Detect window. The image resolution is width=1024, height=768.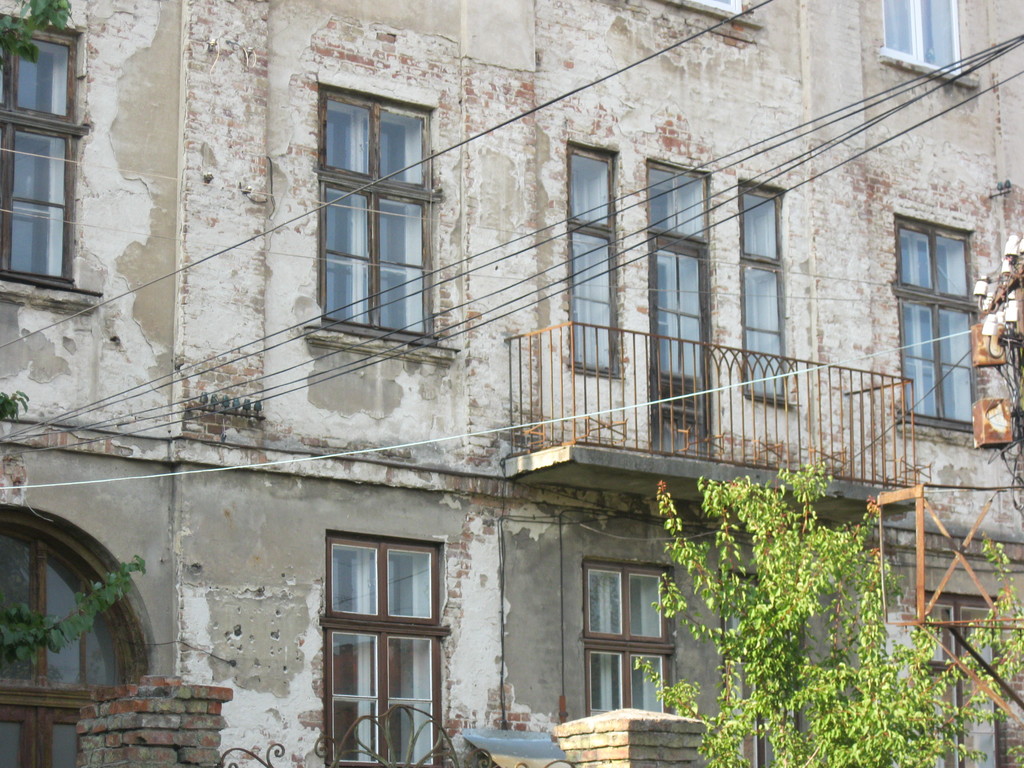
737/188/789/403.
